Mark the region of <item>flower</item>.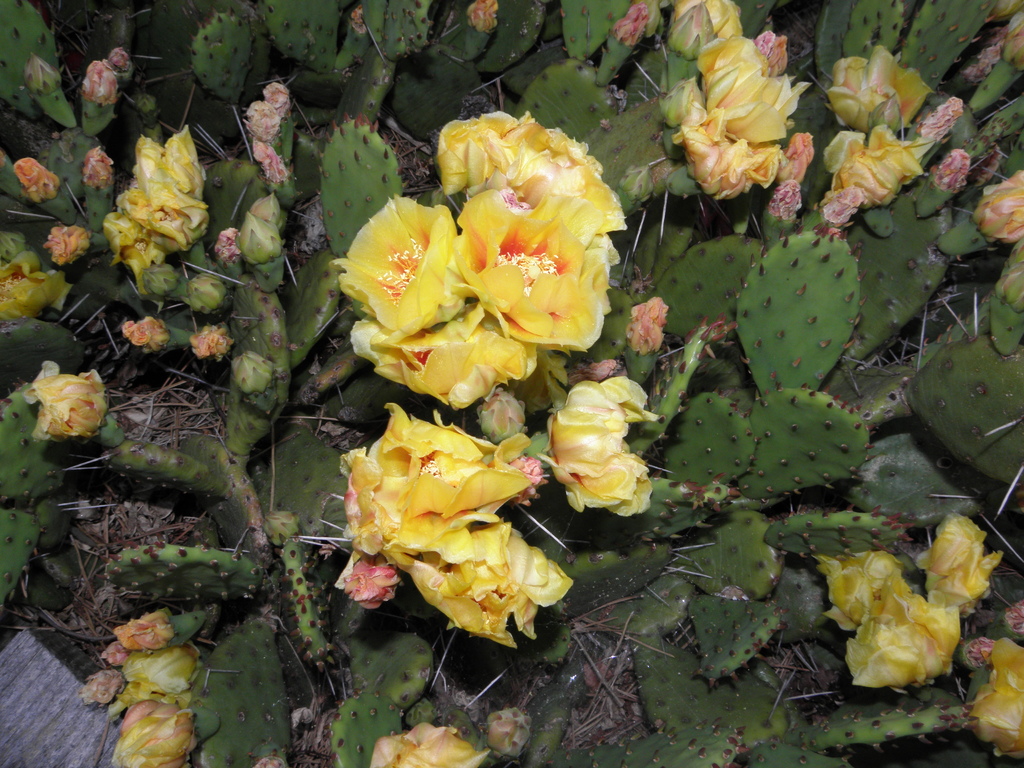
Region: [x1=979, y1=173, x2=1023, y2=244].
